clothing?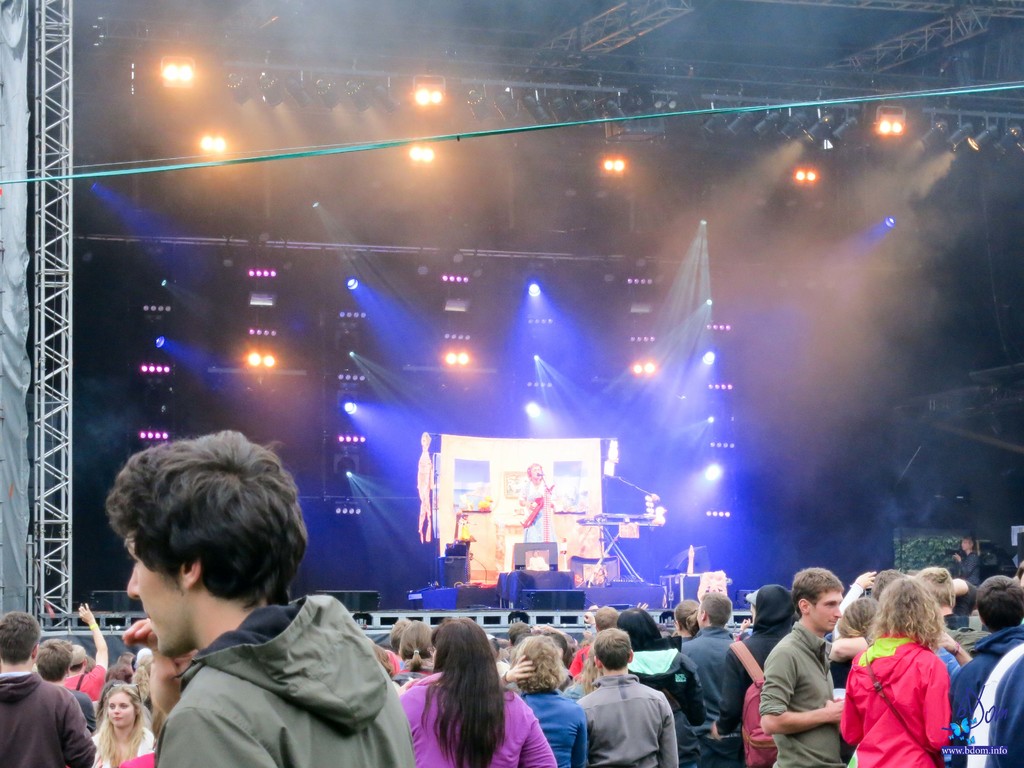
BBox(396, 666, 563, 765)
